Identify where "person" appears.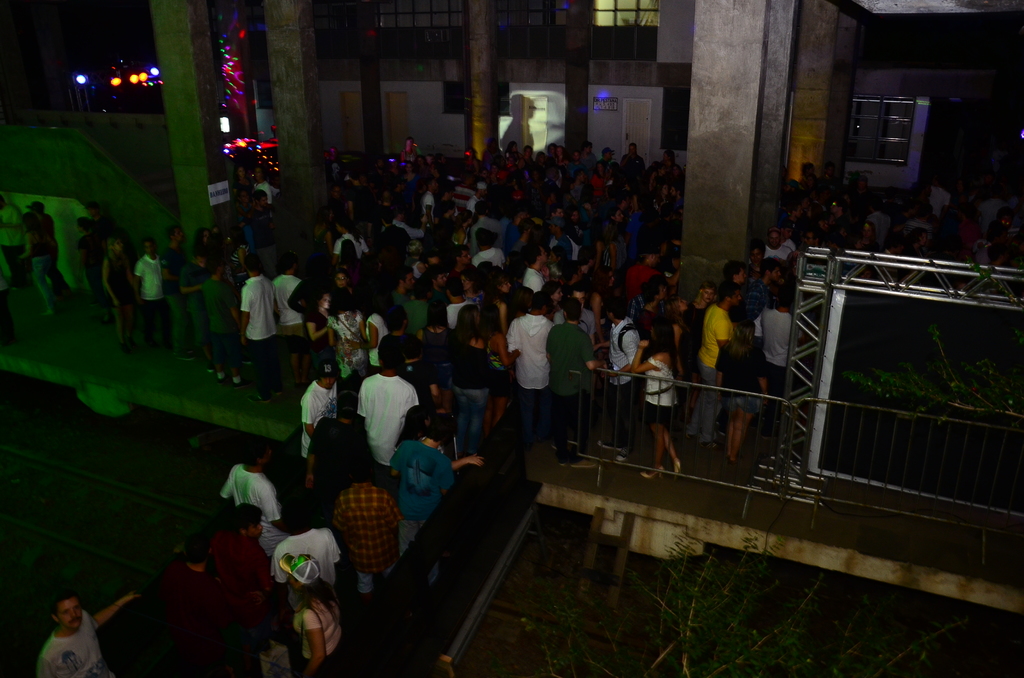
Appears at 343:366:412:473.
